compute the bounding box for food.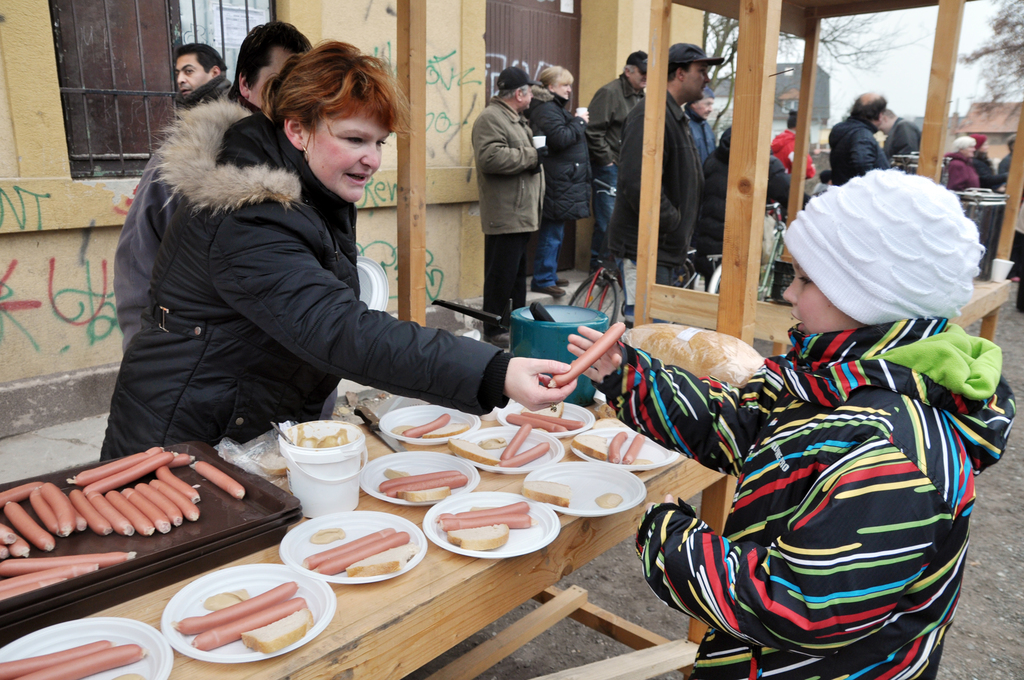
pyautogui.locateOnScreen(447, 423, 550, 466).
